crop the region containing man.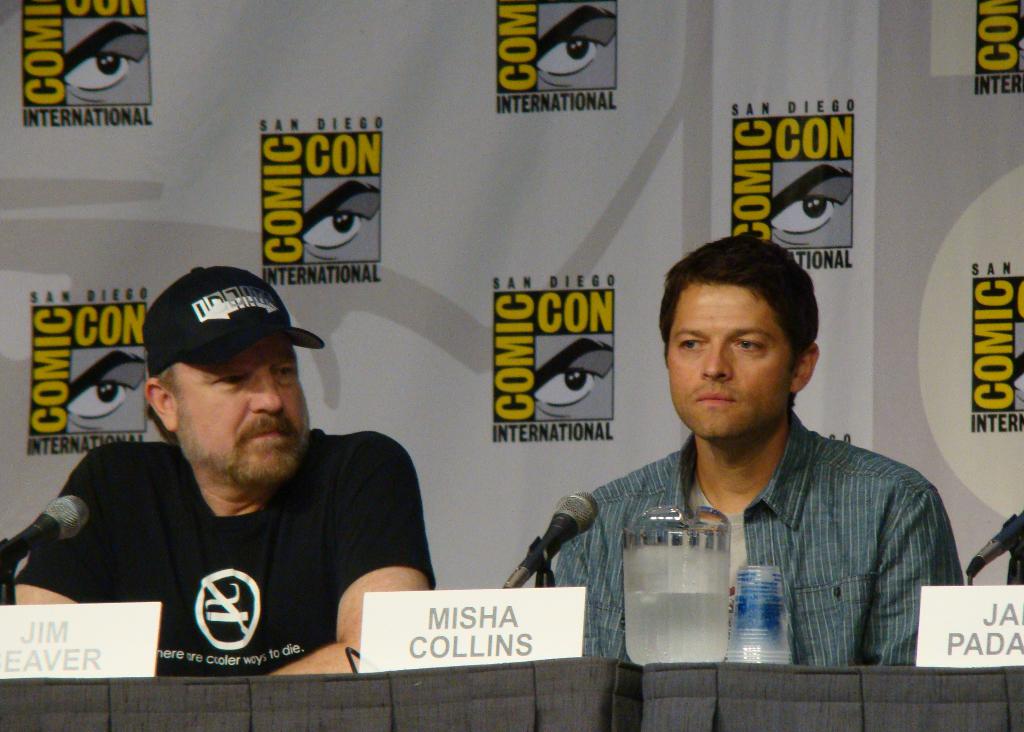
Crop region: select_region(548, 234, 963, 668).
